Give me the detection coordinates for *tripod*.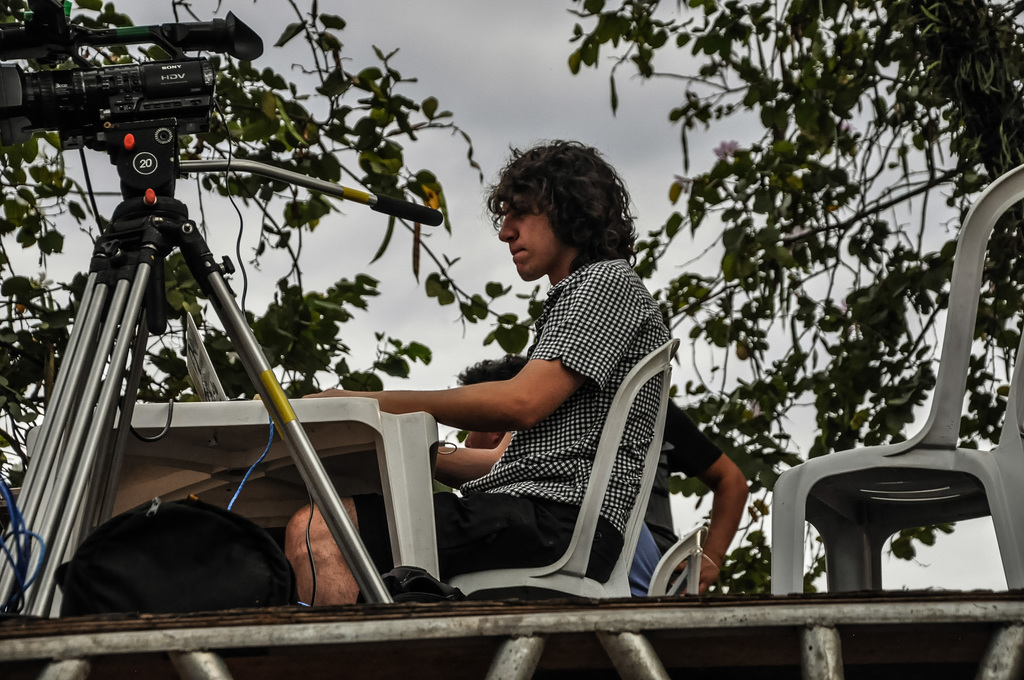
<bbox>0, 125, 443, 608</bbox>.
